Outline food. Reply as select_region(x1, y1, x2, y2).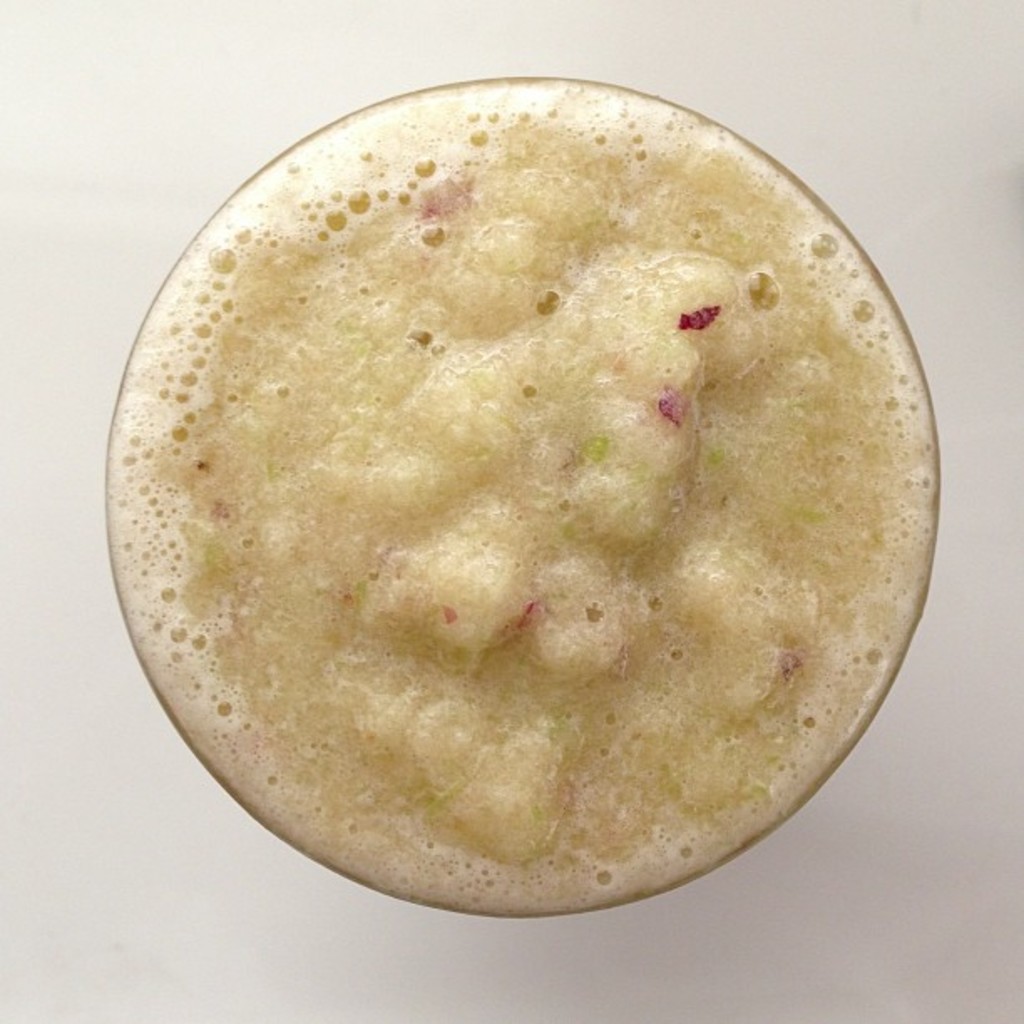
select_region(95, 129, 959, 905).
